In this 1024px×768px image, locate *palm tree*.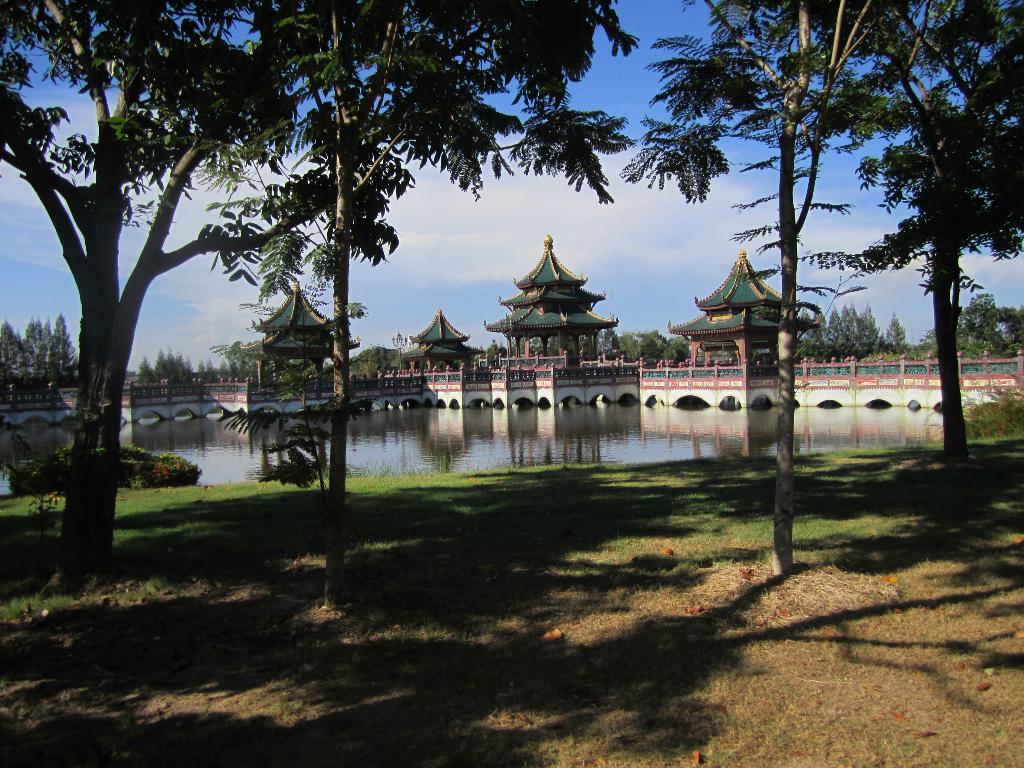
Bounding box: [x1=0, y1=0, x2=388, y2=532].
